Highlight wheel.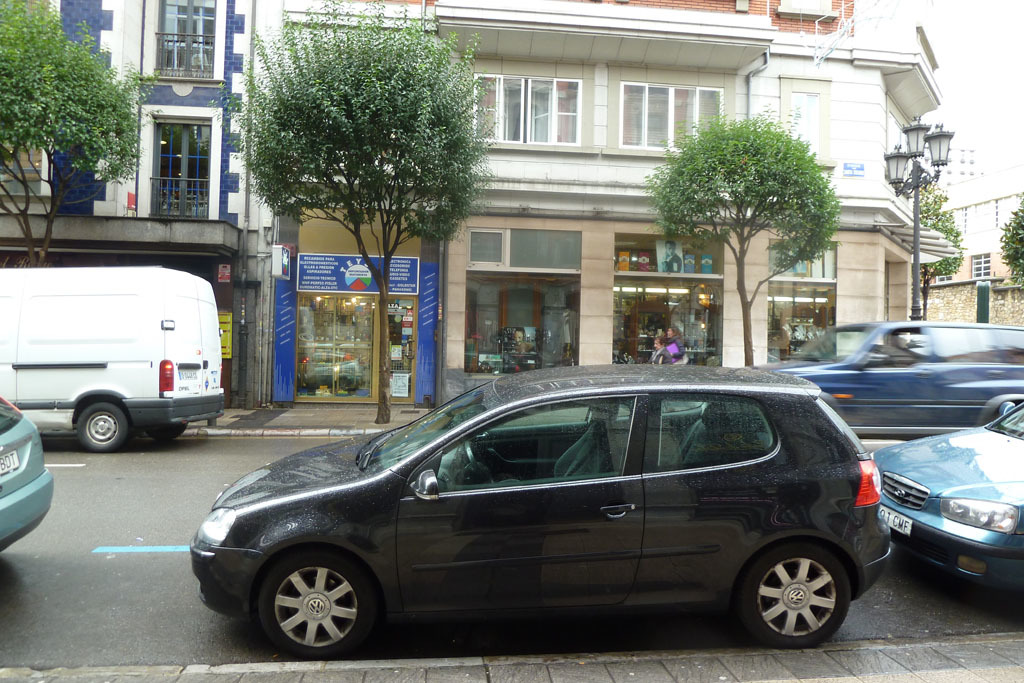
Highlighted region: region(146, 426, 182, 447).
